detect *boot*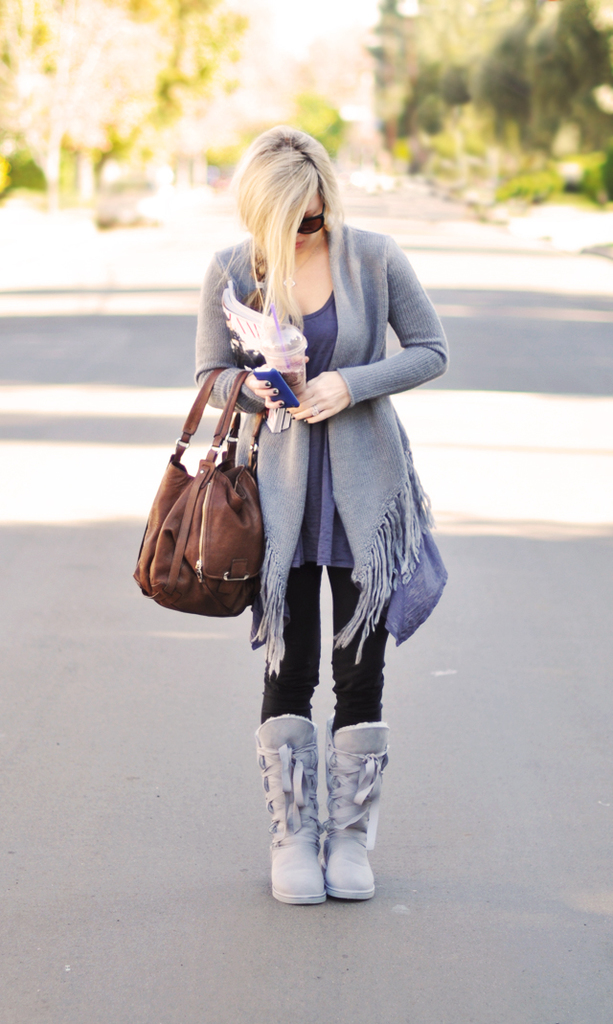
Rect(316, 717, 395, 902)
